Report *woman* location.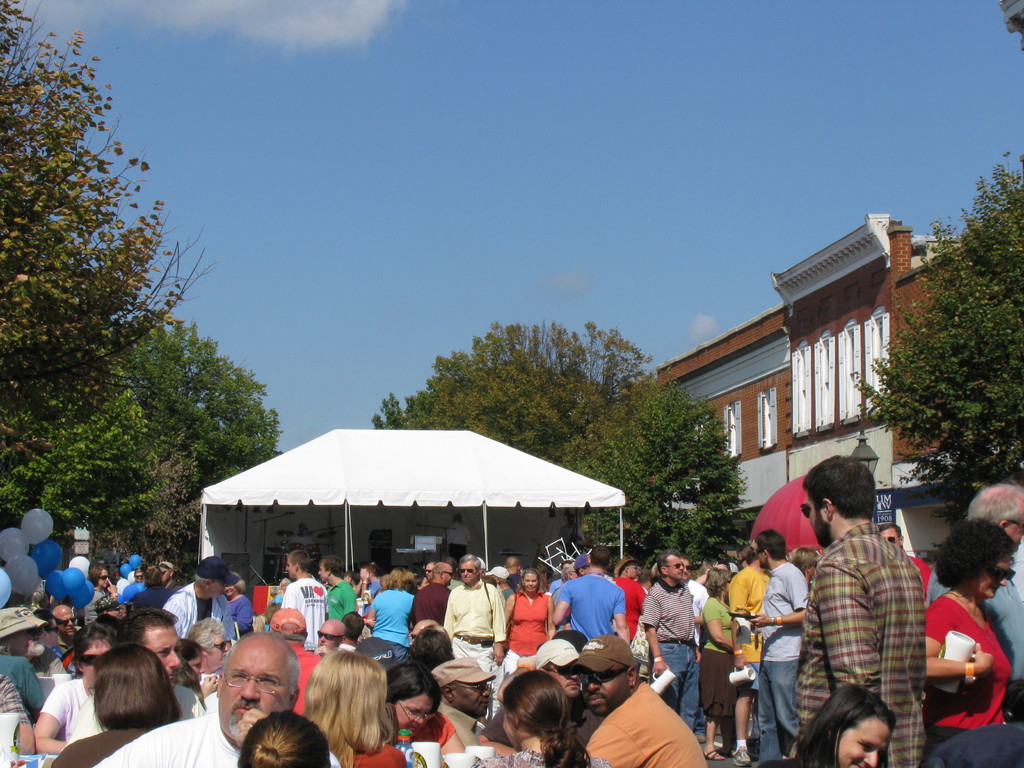
Report: box=[504, 569, 558, 671].
